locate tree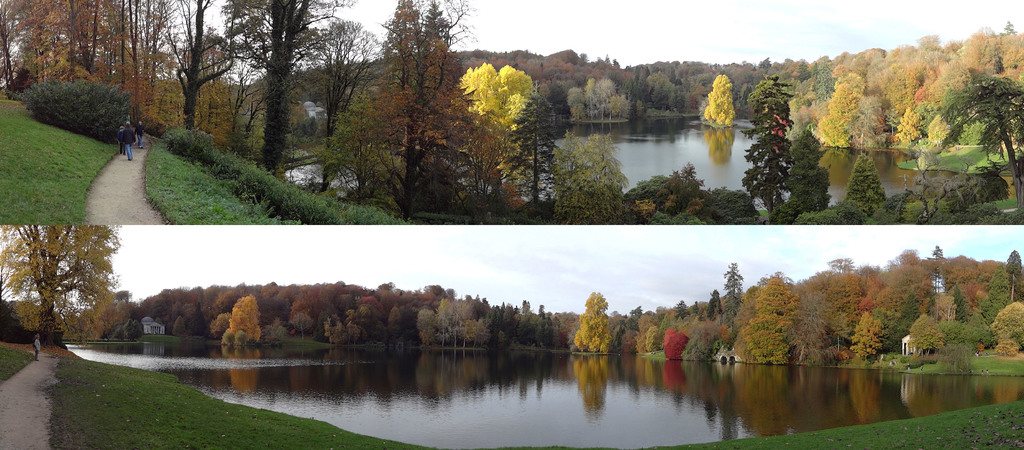
BBox(781, 120, 842, 218)
